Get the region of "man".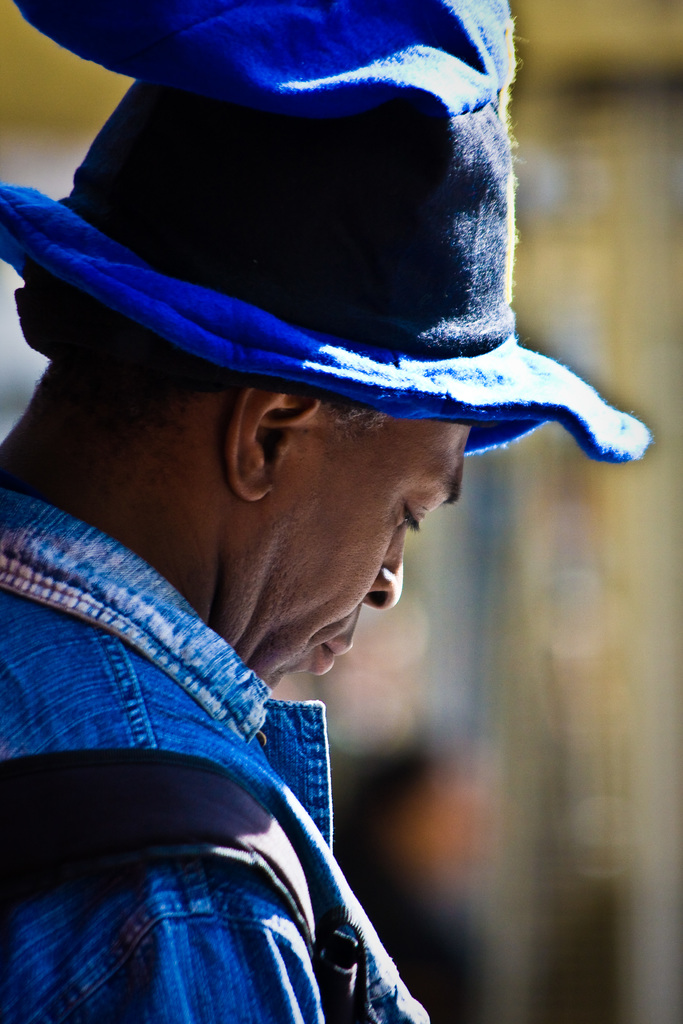
pyautogui.locateOnScreen(0, 51, 673, 1004).
